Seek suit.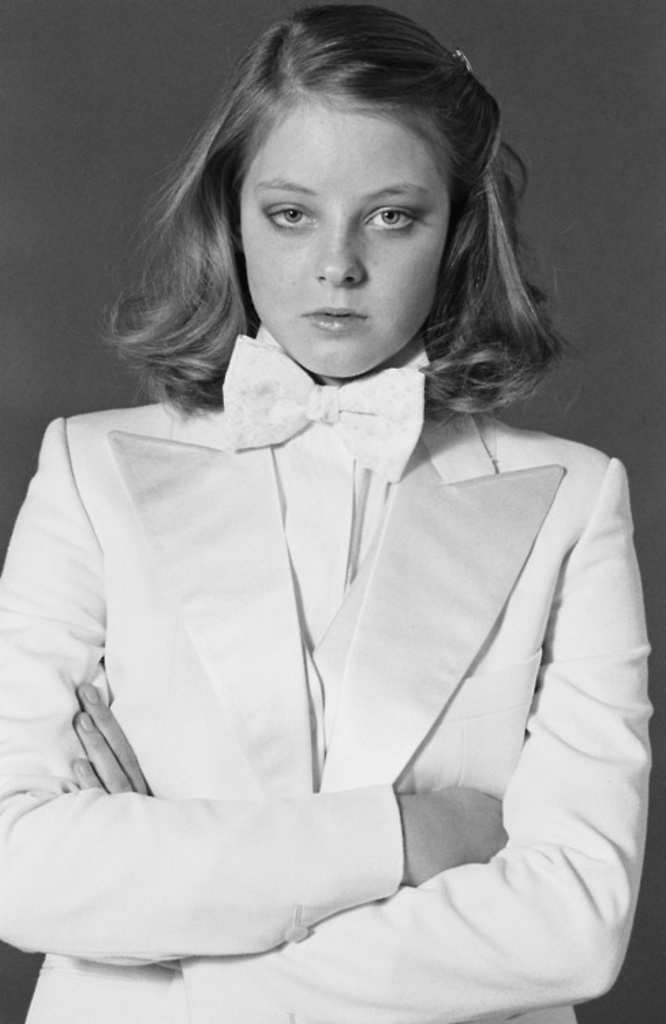
bbox(0, 335, 654, 1023).
